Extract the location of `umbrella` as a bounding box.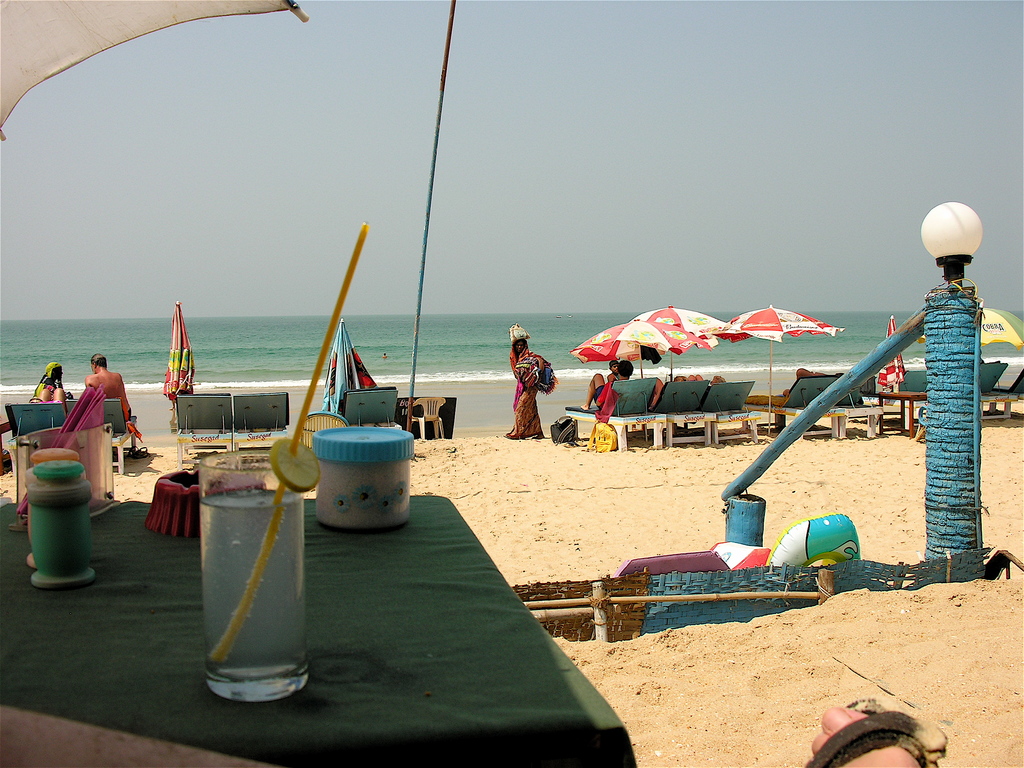
x1=634, y1=305, x2=737, y2=380.
